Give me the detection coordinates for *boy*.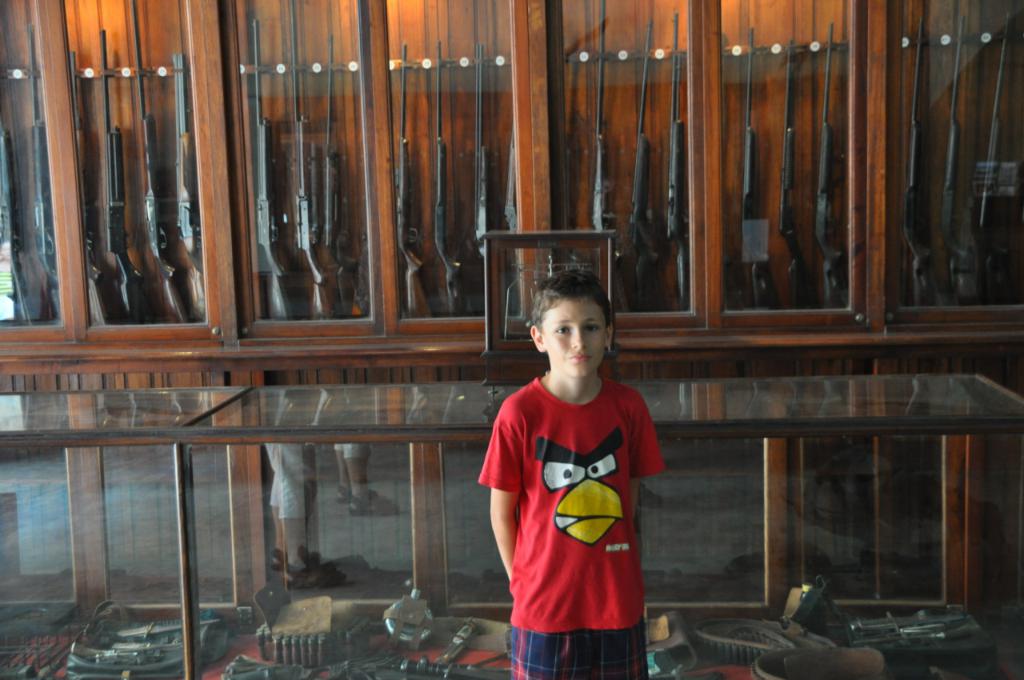
470 267 674 677.
